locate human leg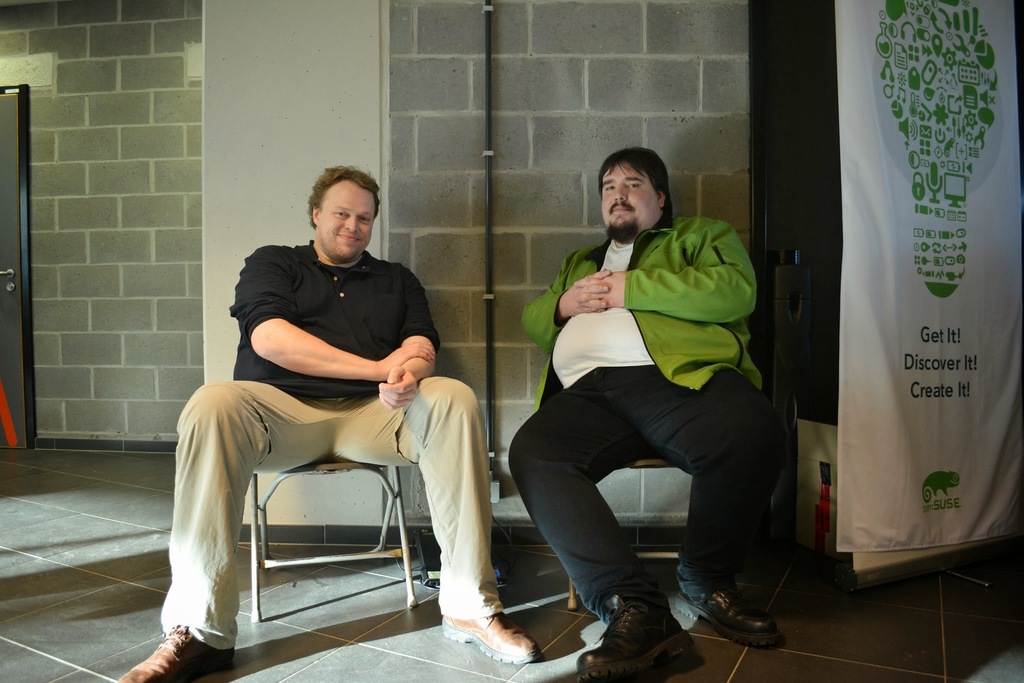
region(116, 379, 324, 682)
